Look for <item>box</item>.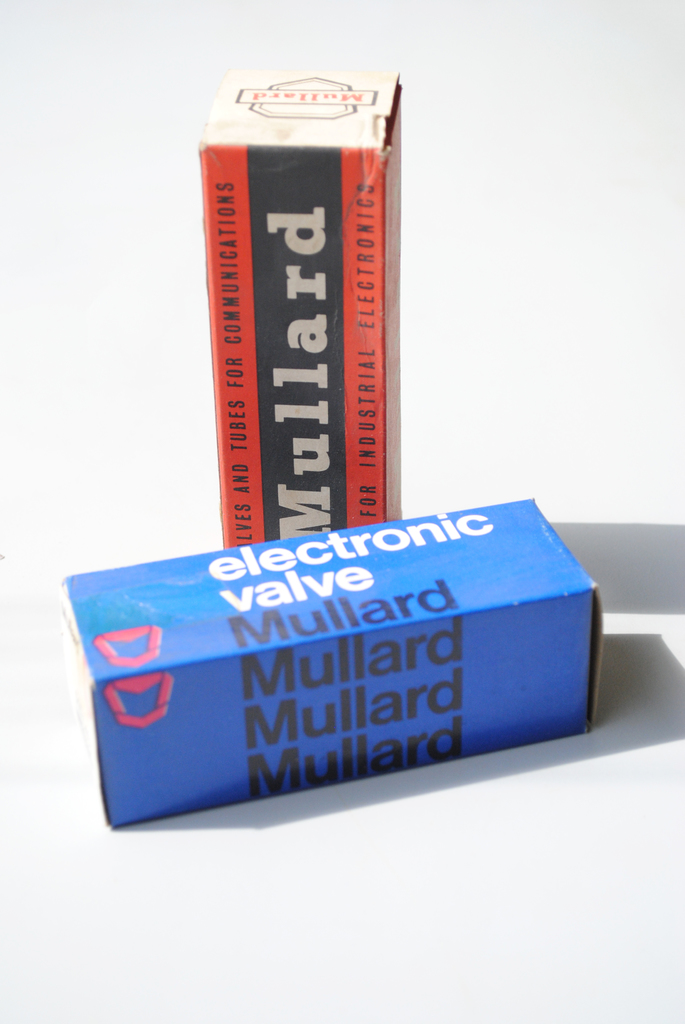
Found: detection(59, 495, 601, 829).
